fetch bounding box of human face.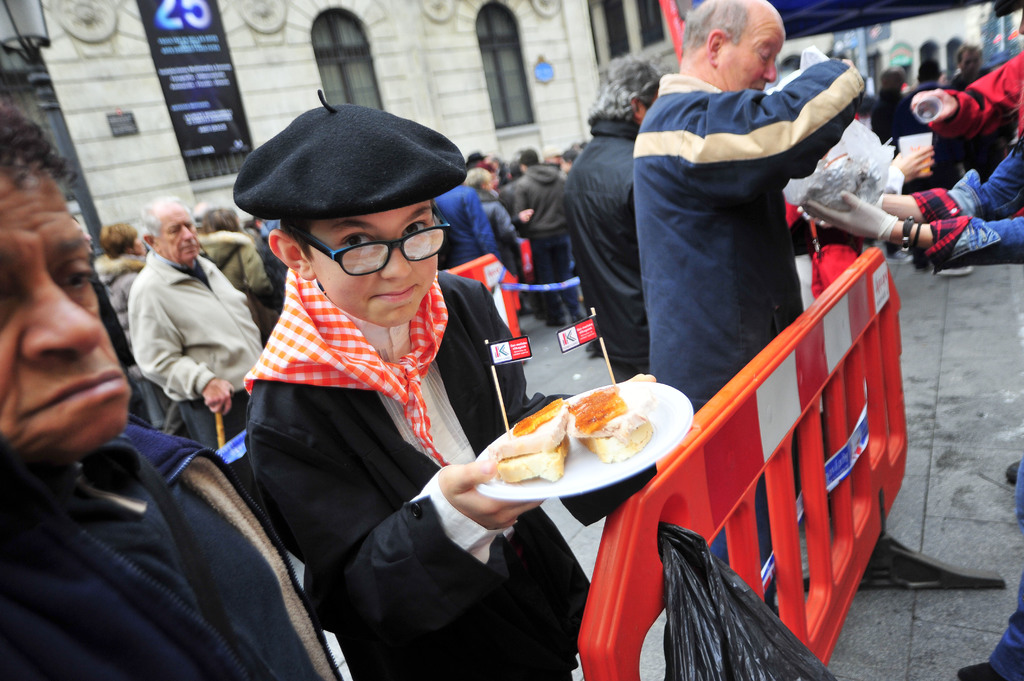
Bbox: l=312, t=198, r=433, b=327.
